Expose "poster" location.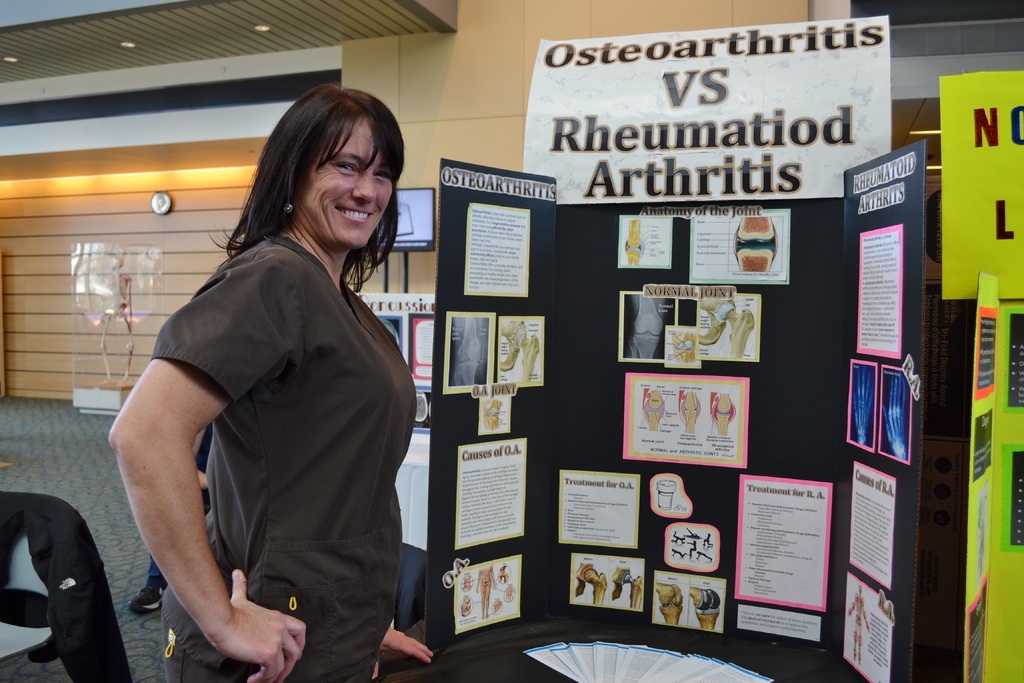
Exposed at 876/367/915/462.
